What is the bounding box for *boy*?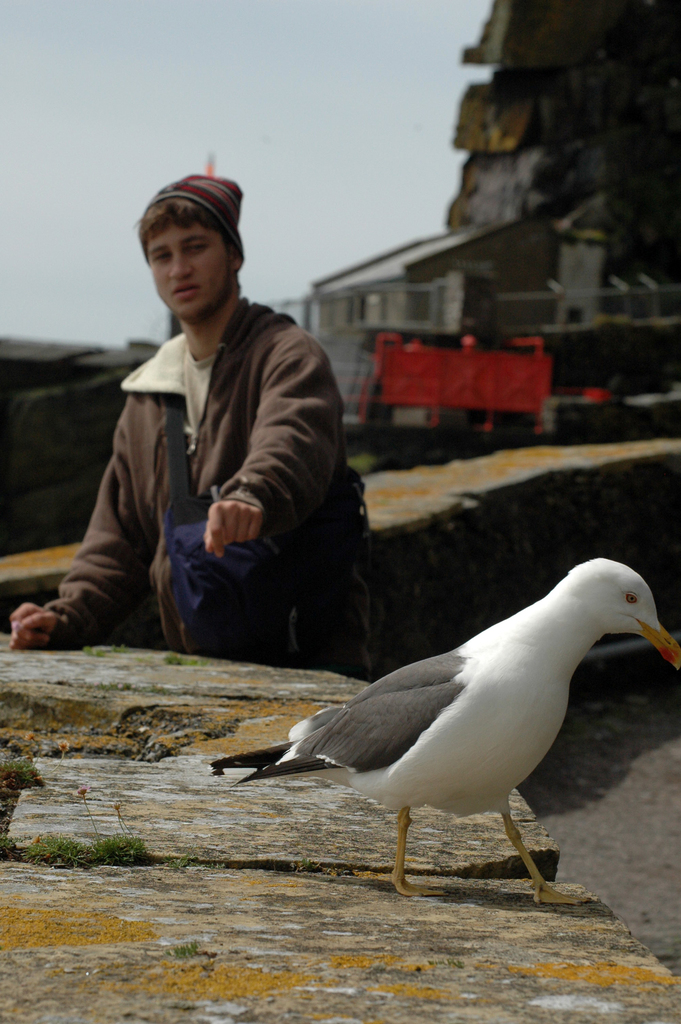
<region>12, 171, 371, 660</region>.
